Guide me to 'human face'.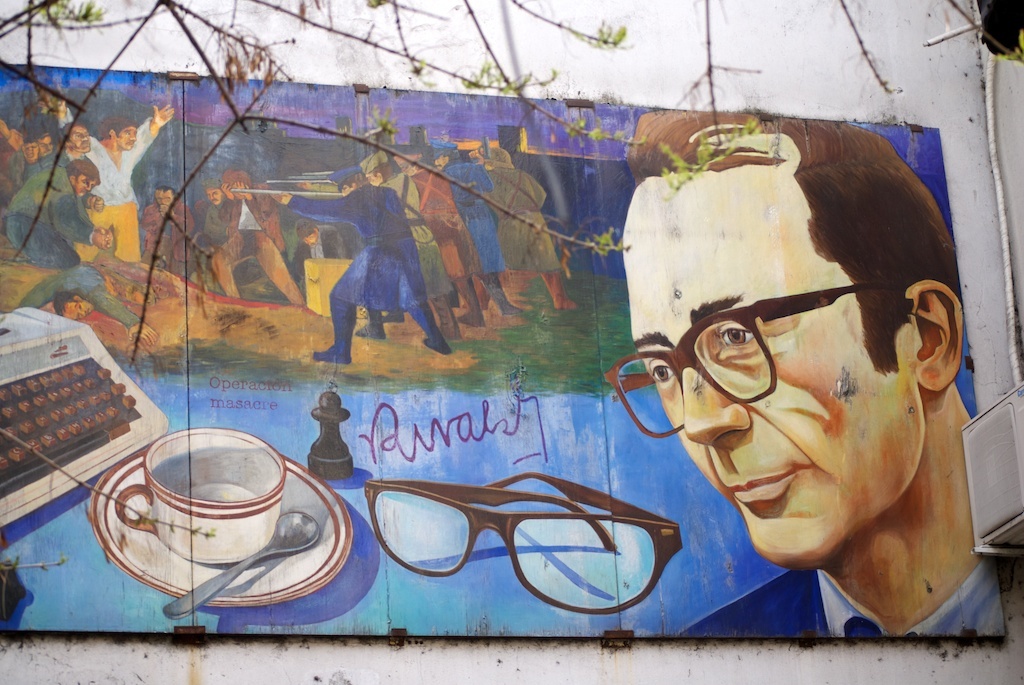
Guidance: detection(76, 172, 94, 193).
